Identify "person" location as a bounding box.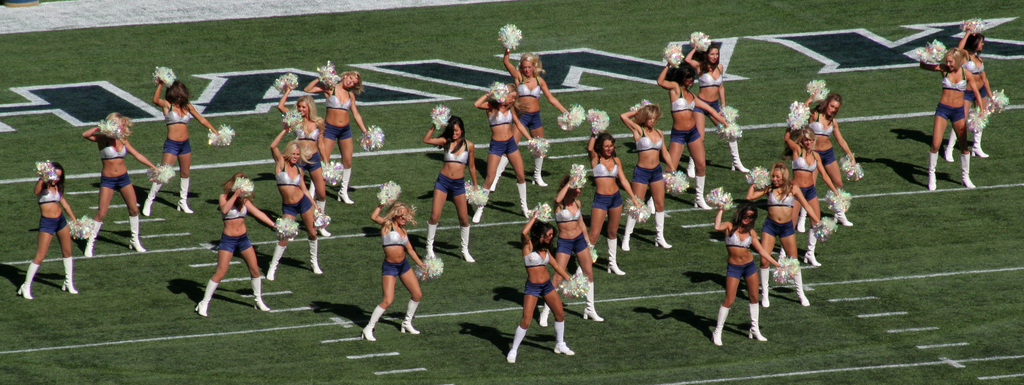
[478, 79, 540, 216].
